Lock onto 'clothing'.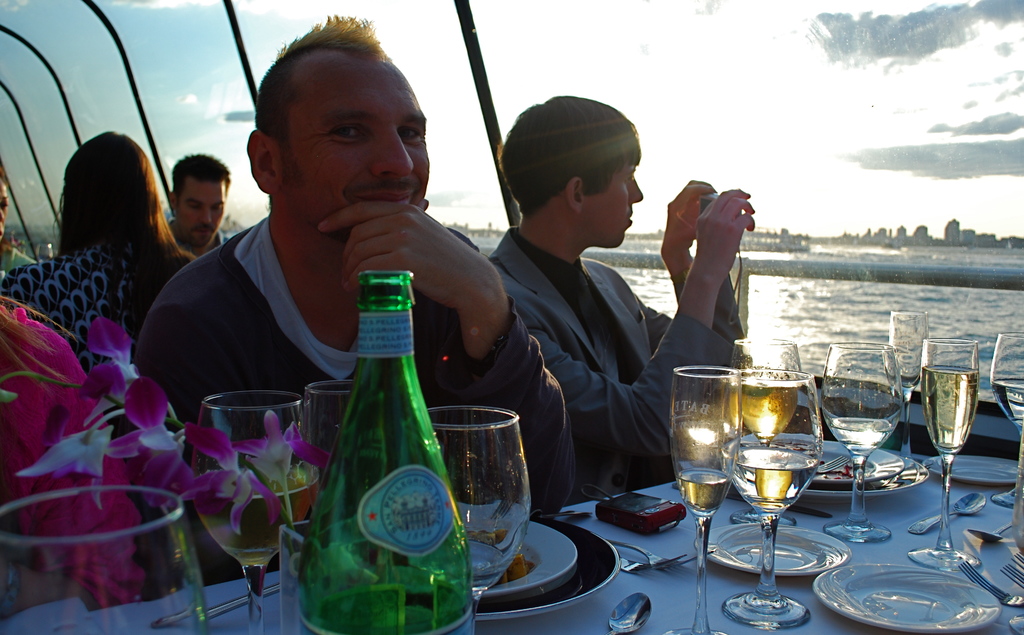
Locked: rect(127, 213, 563, 452).
